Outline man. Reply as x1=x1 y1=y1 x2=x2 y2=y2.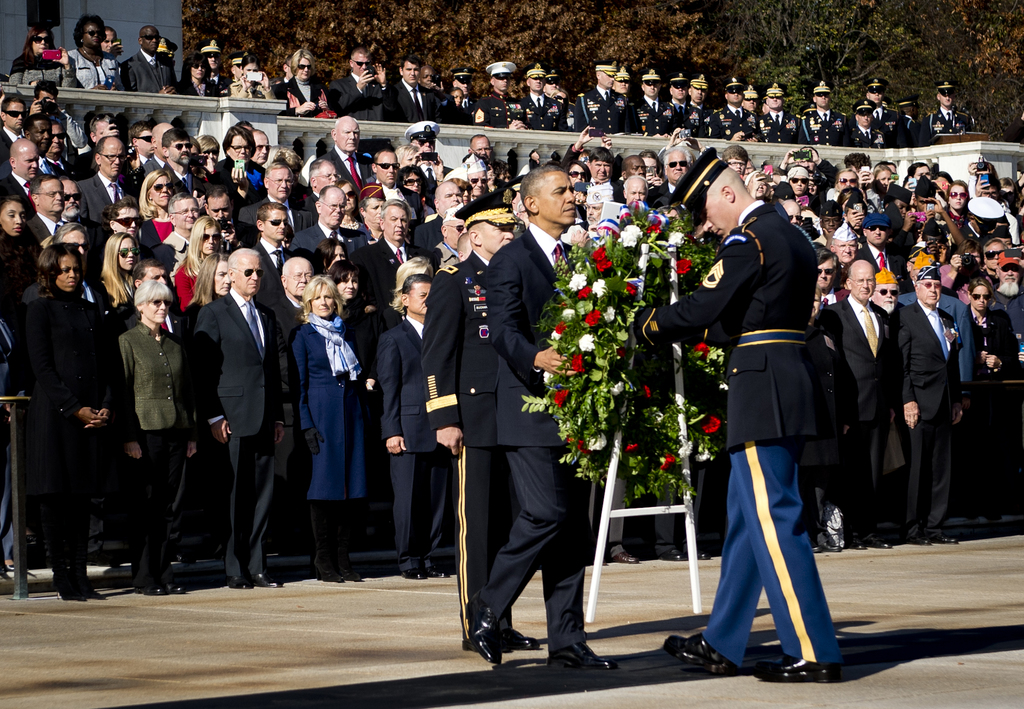
x1=40 y1=110 x2=65 y2=169.
